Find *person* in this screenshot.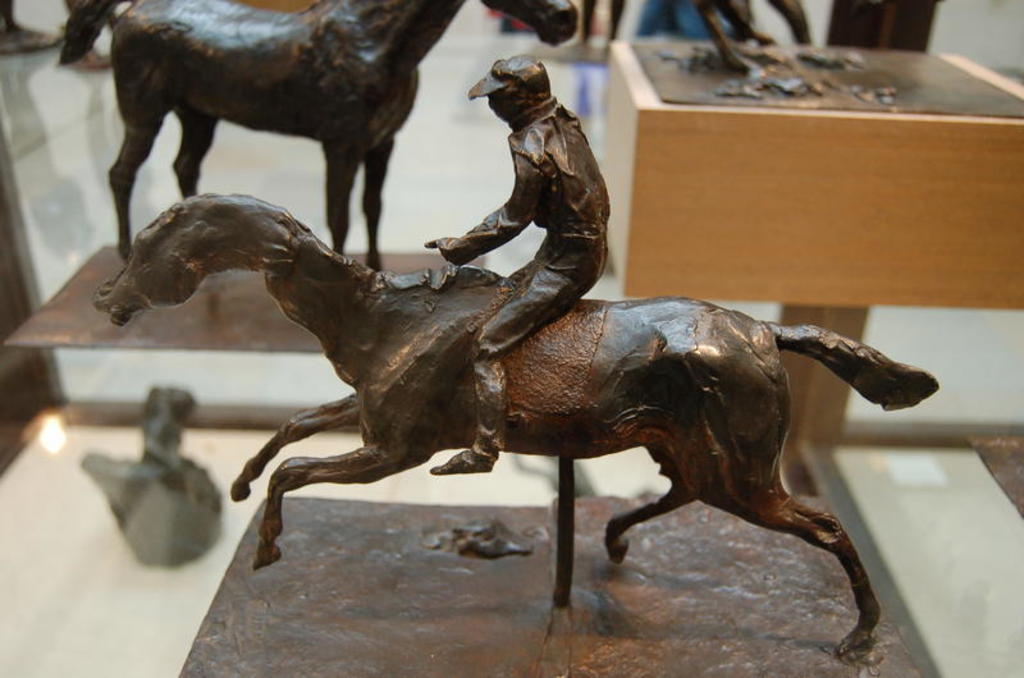
The bounding box for *person* is detection(424, 54, 611, 473).
